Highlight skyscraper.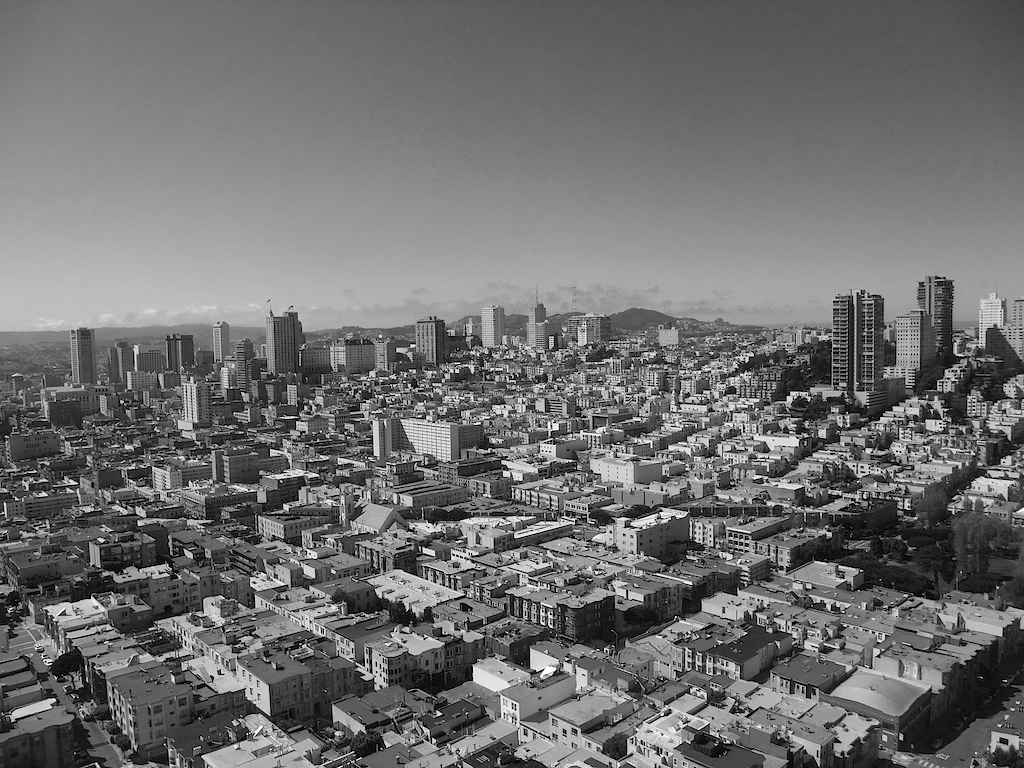
Highlighted region: select_region(916, 278, 958, 360).
